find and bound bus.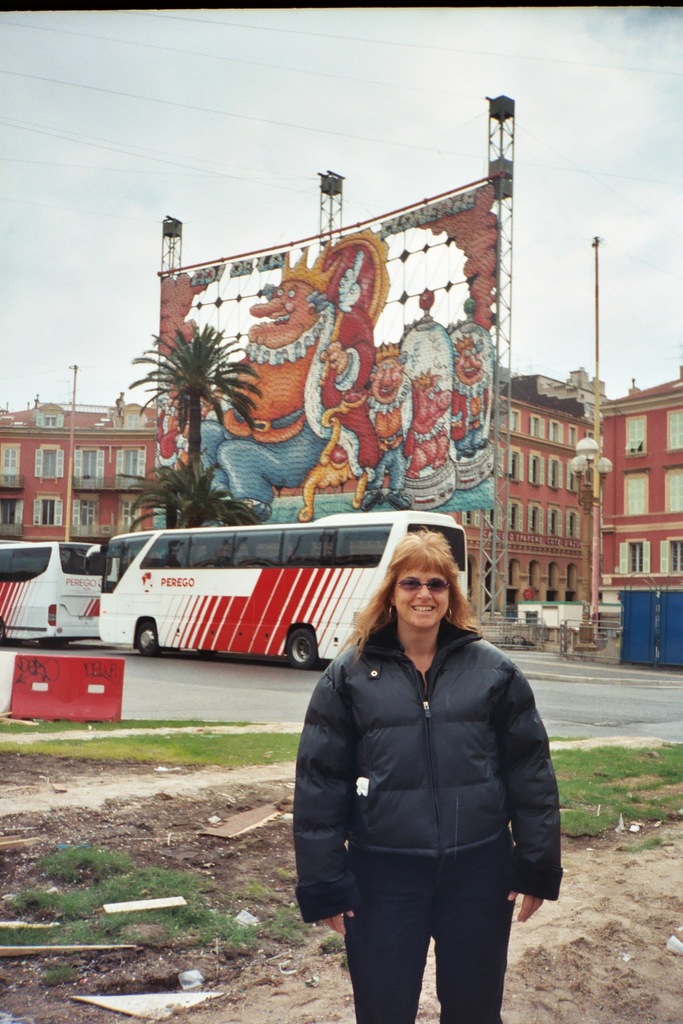
Bound: select_region(1, 539, 101, 645).
